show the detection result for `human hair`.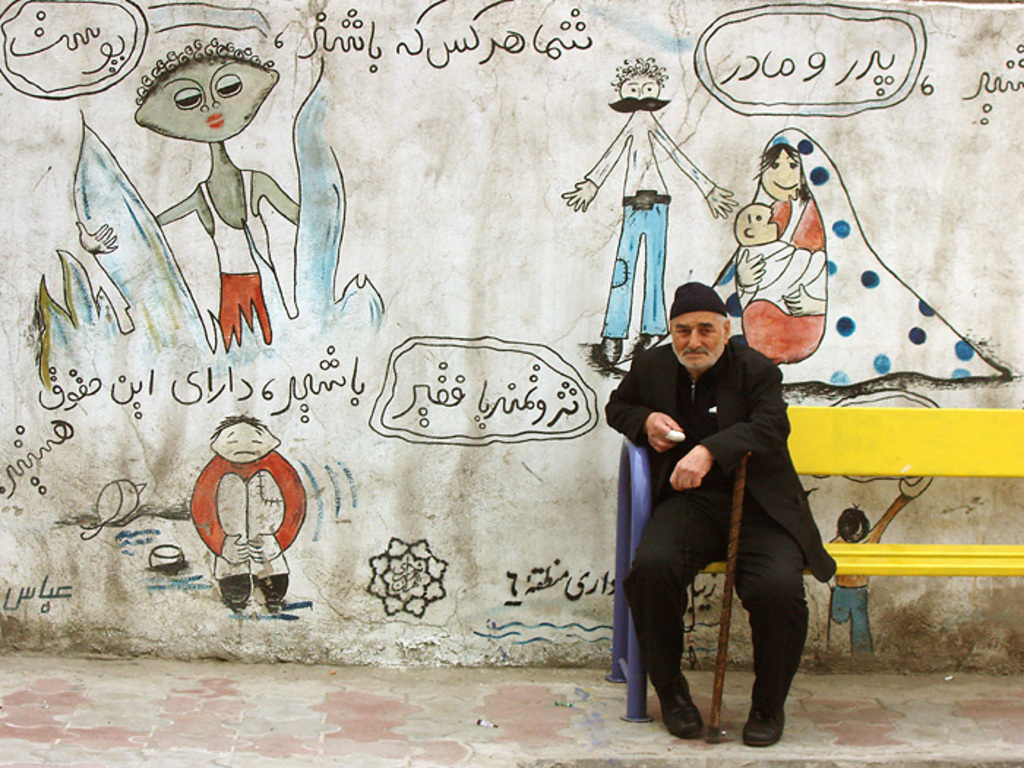
(x1=750, y1=143, x2=800, y2=180).
